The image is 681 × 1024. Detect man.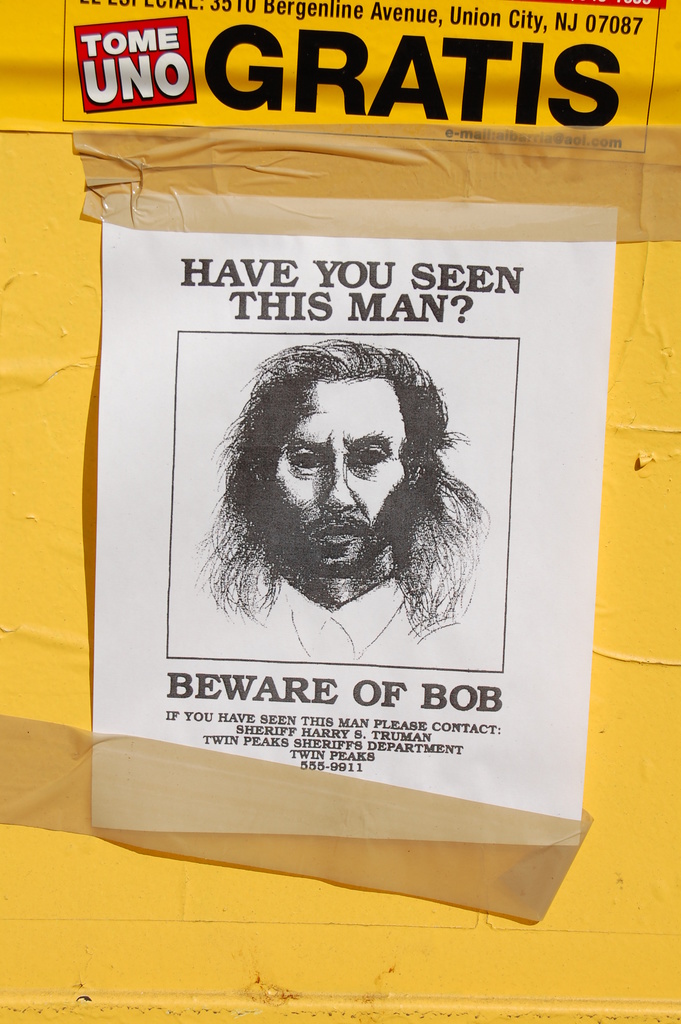
Detection: [x1=186, y1=342, x2=521, y2=686].
